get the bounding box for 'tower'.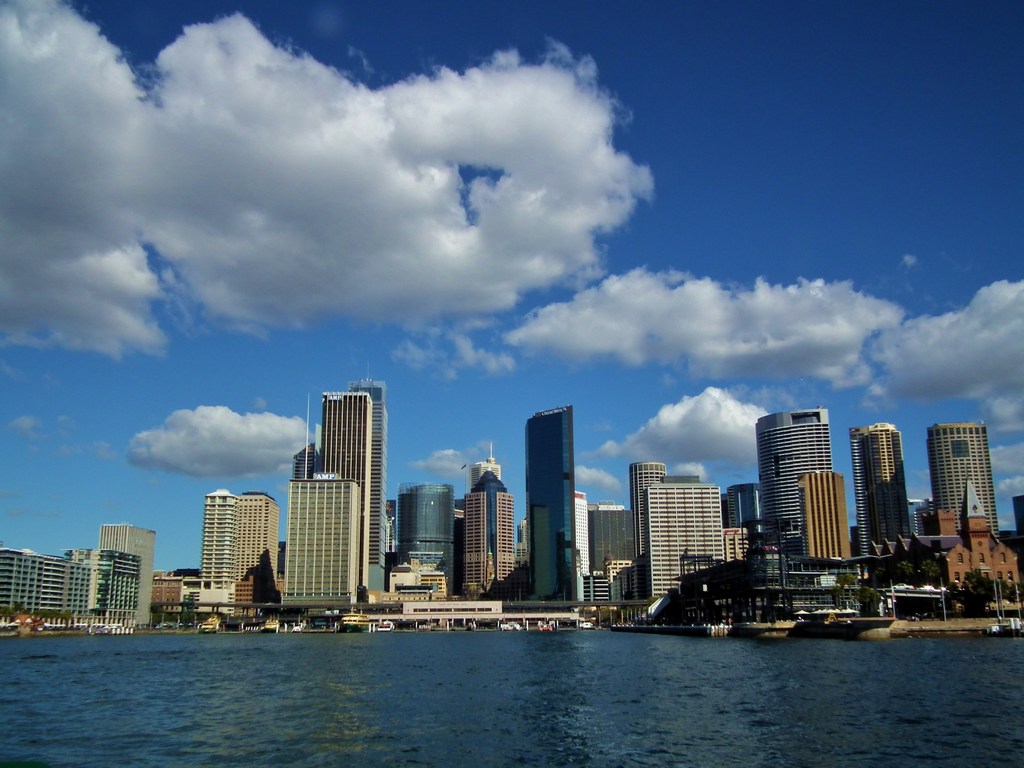
(x1=724, y1=520, x2=752, y2=576).
